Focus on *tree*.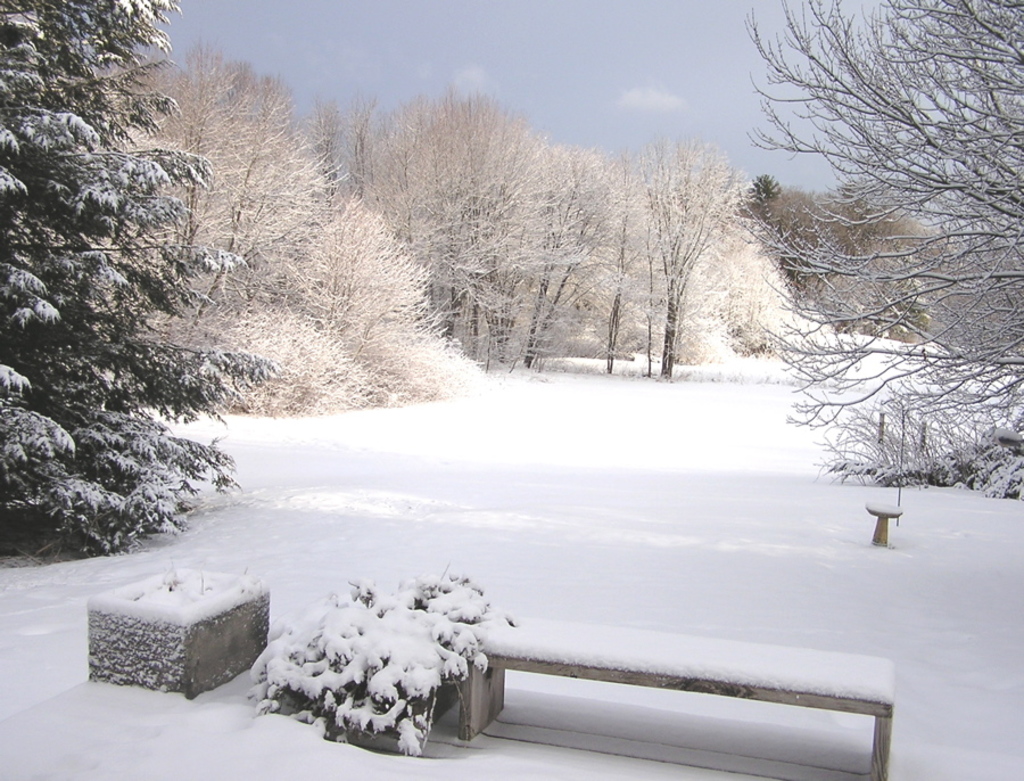
Focused at [left=312, top=99, right=353, bottom=224].
